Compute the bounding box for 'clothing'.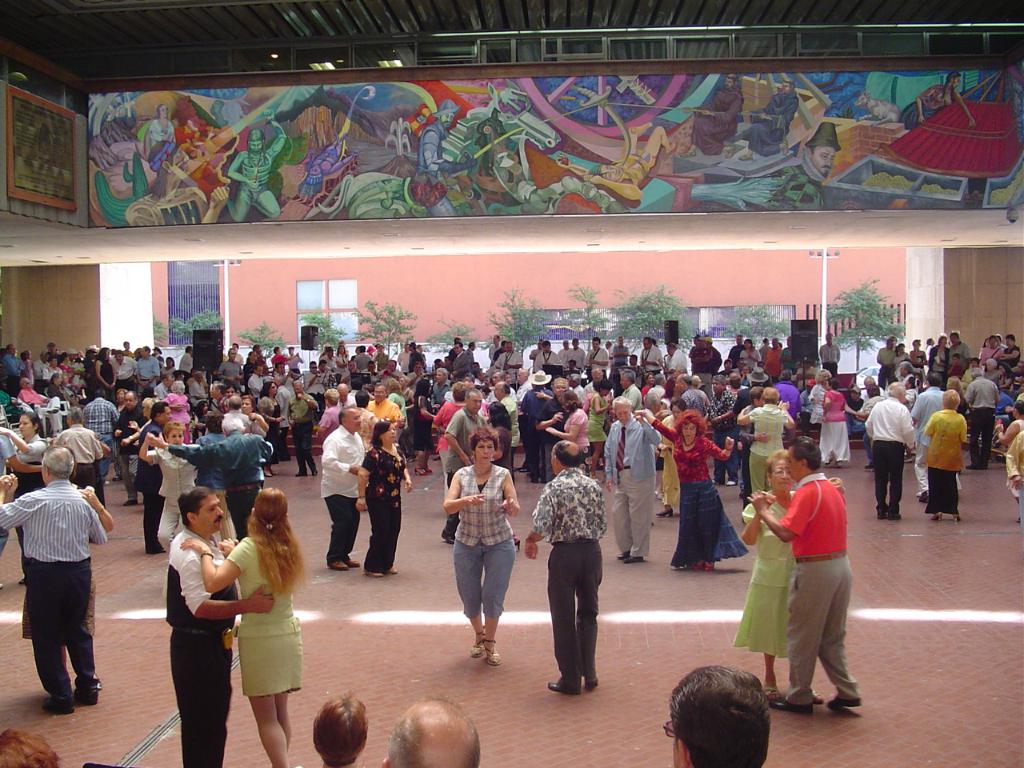
[left=446, top=406, right=489, bottom=532].
